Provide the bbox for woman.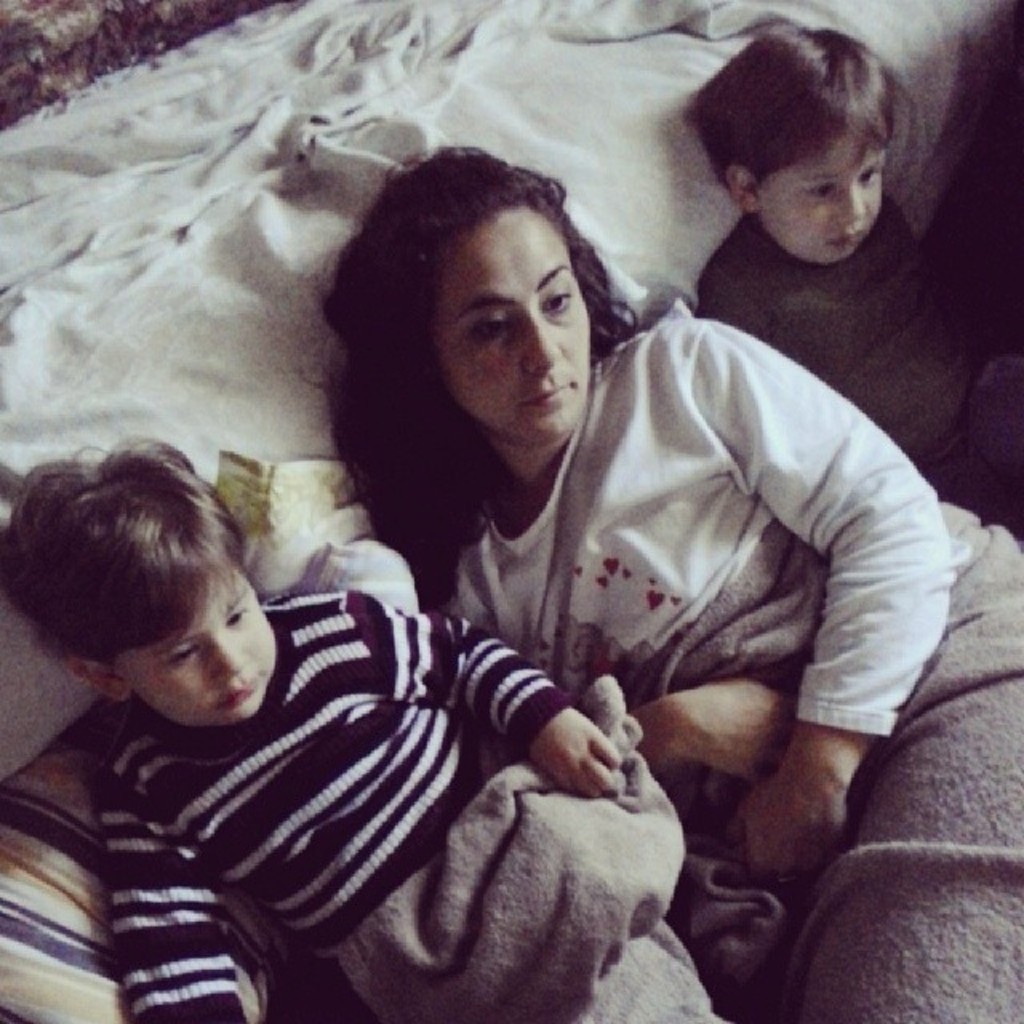
region(310, 138, 1022, 1022).
